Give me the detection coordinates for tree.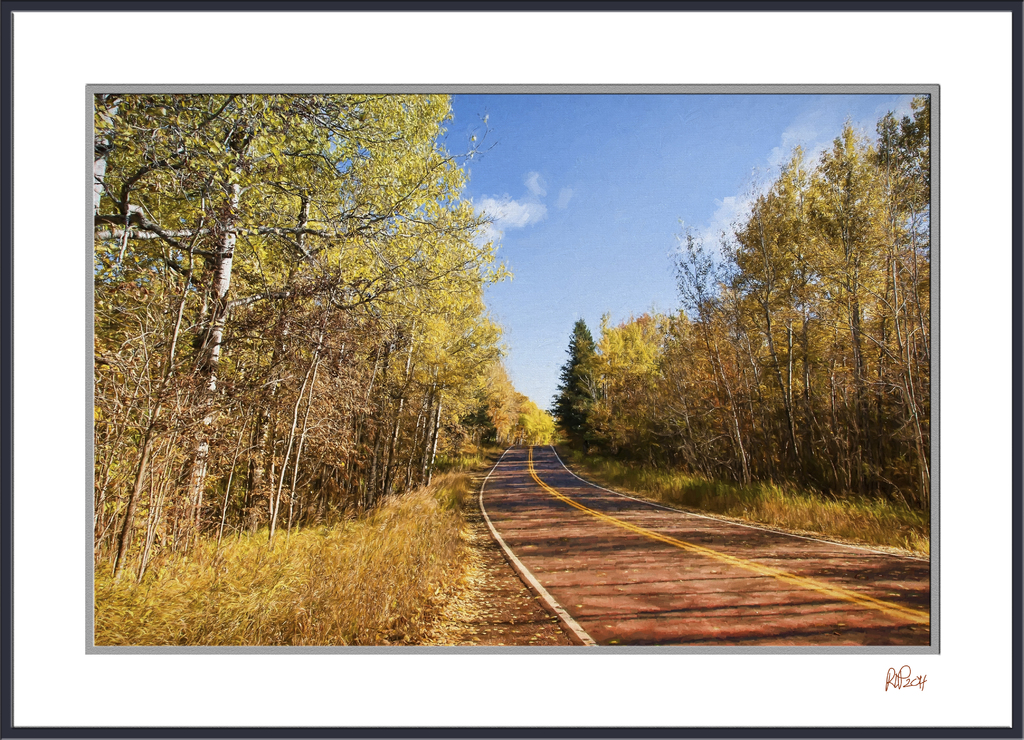
(x1=546, y1=319, x2=607, y2=446).
